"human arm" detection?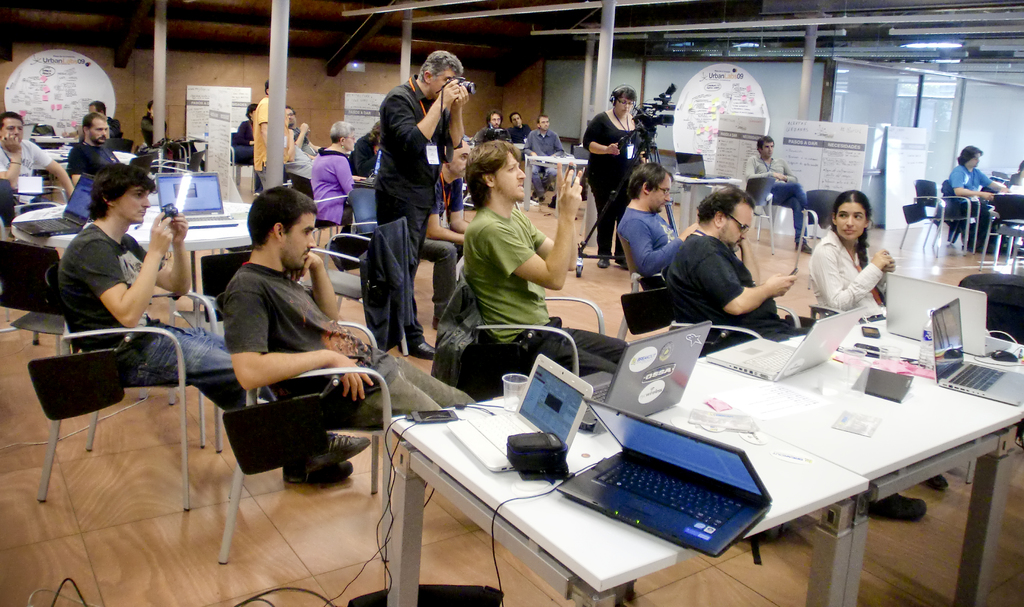
BBox(882, 259, 897, 299)
